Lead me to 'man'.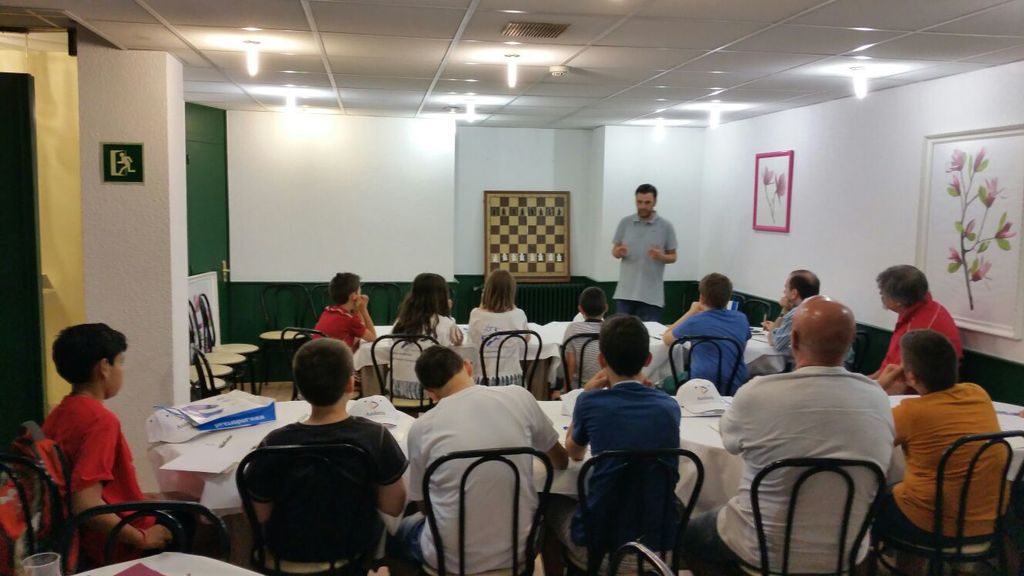
Lead to BBox(564, 321, 678, 561).
